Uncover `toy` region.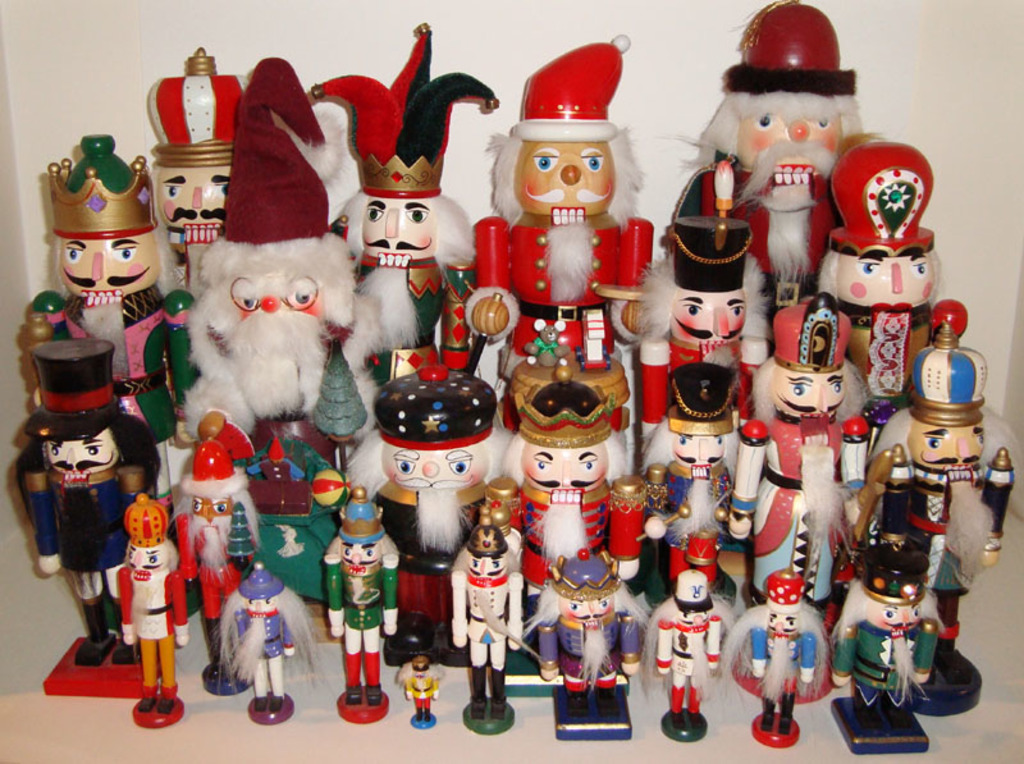
Uncovered: {"left": 466, "top": 31, "right": 653, "bottom": 404}.
